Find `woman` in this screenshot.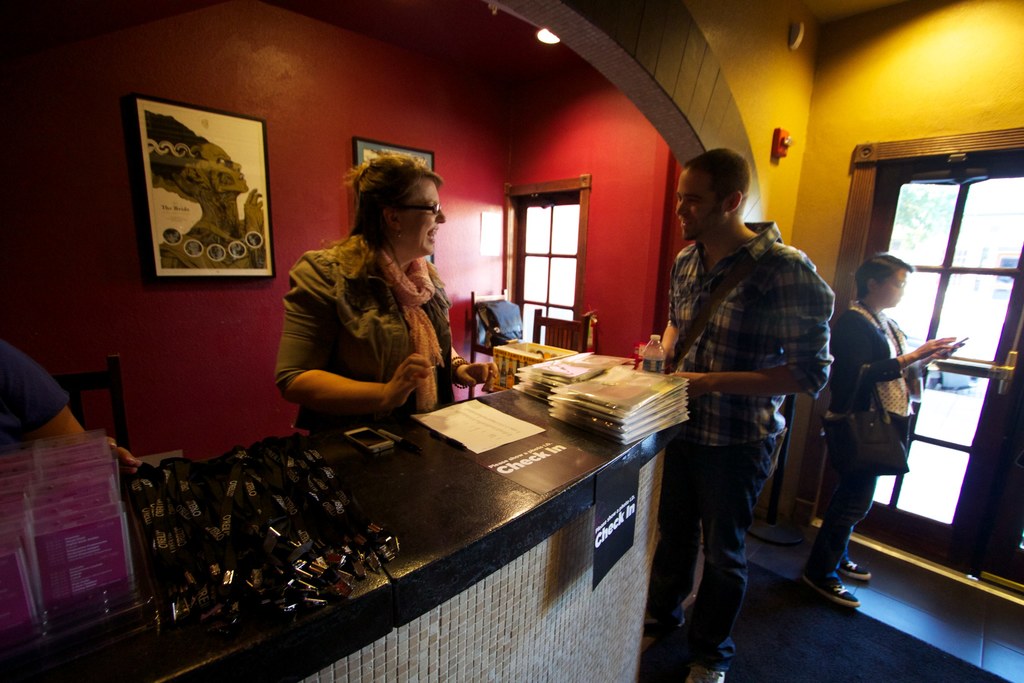
The bounding box for `woman` is locate(141, 110, 264, 272).
